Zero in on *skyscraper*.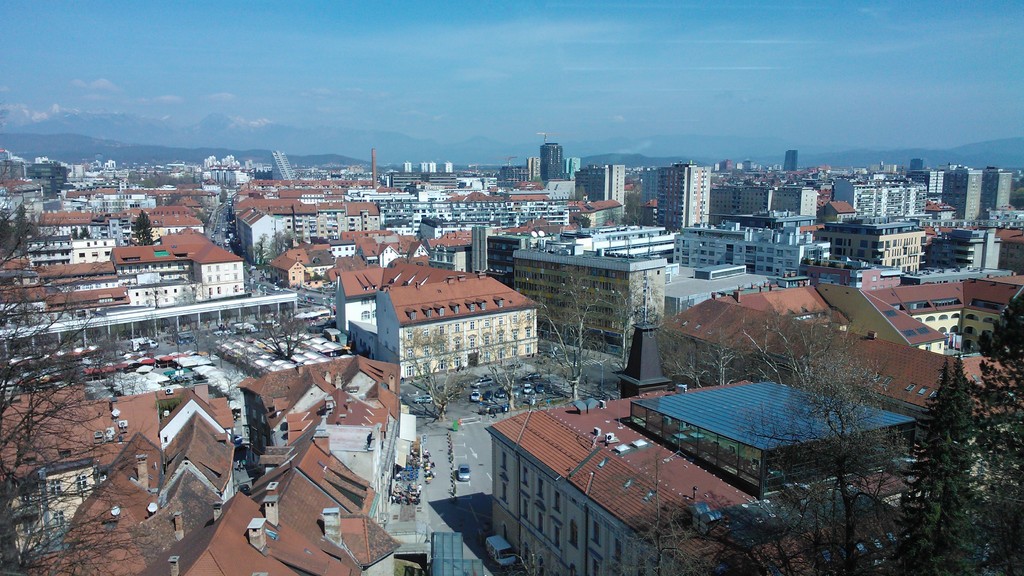
Zeroed in: bbox=(910, 159, 925, 172).
